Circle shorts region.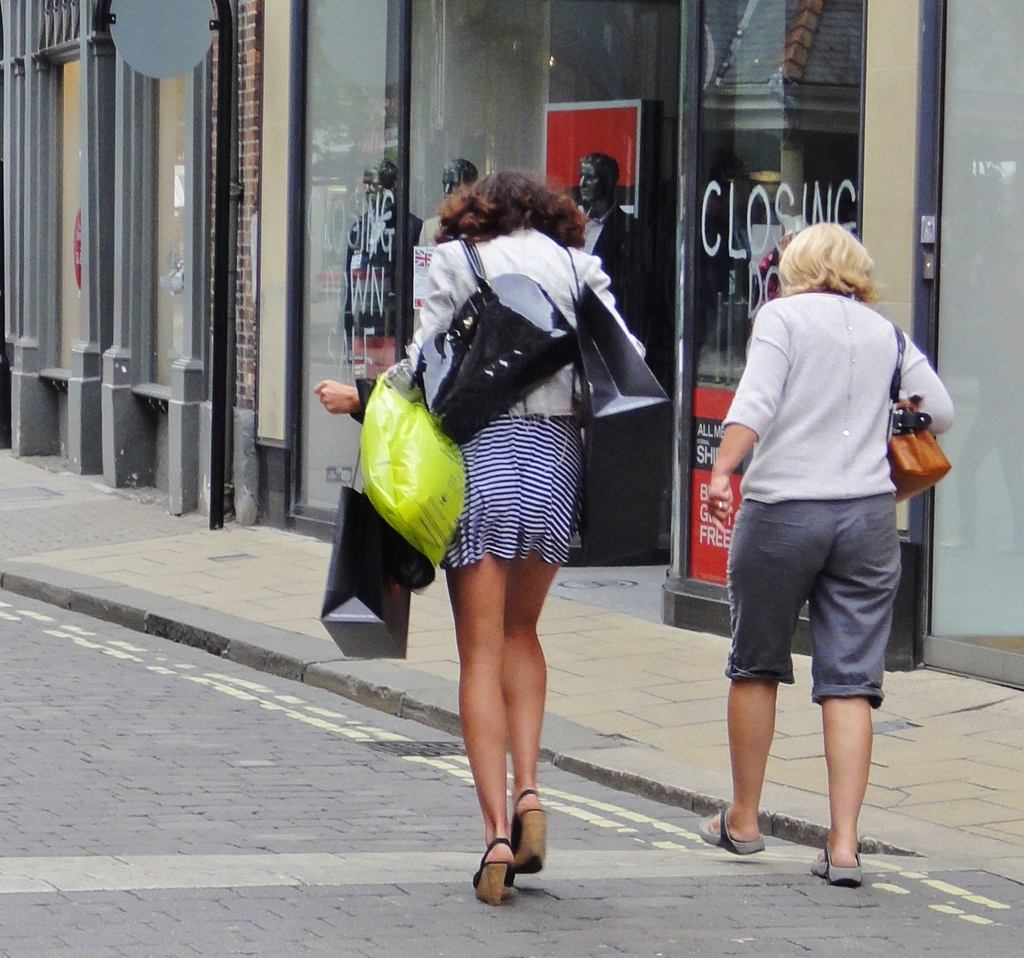
Region: select_region(446, 422, 582, 571).
